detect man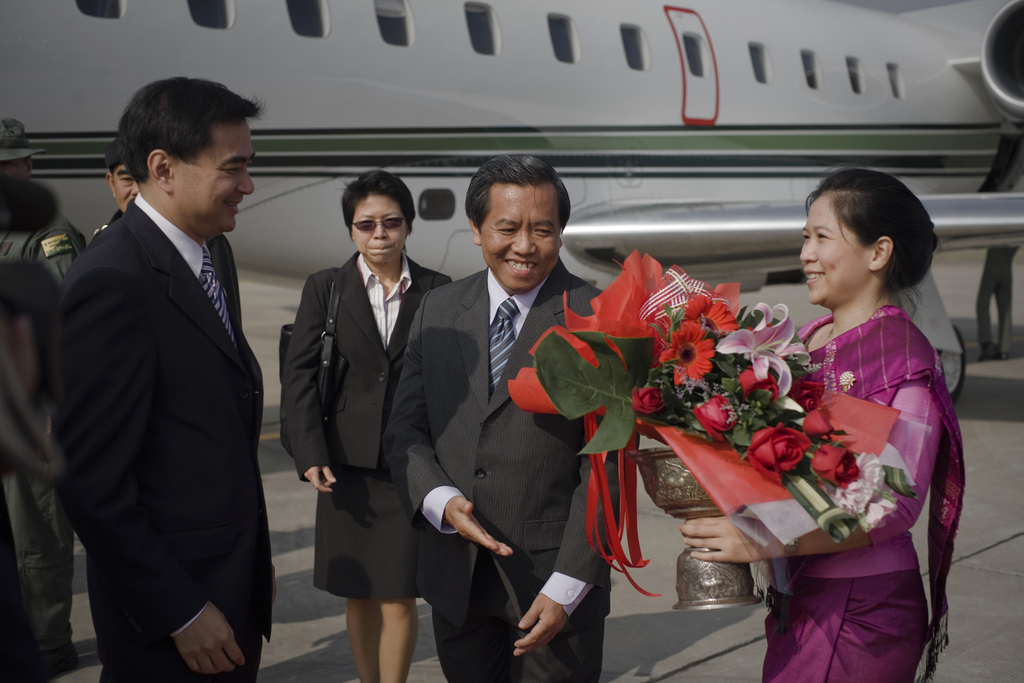
l=94, t=142, r=249, b=682
